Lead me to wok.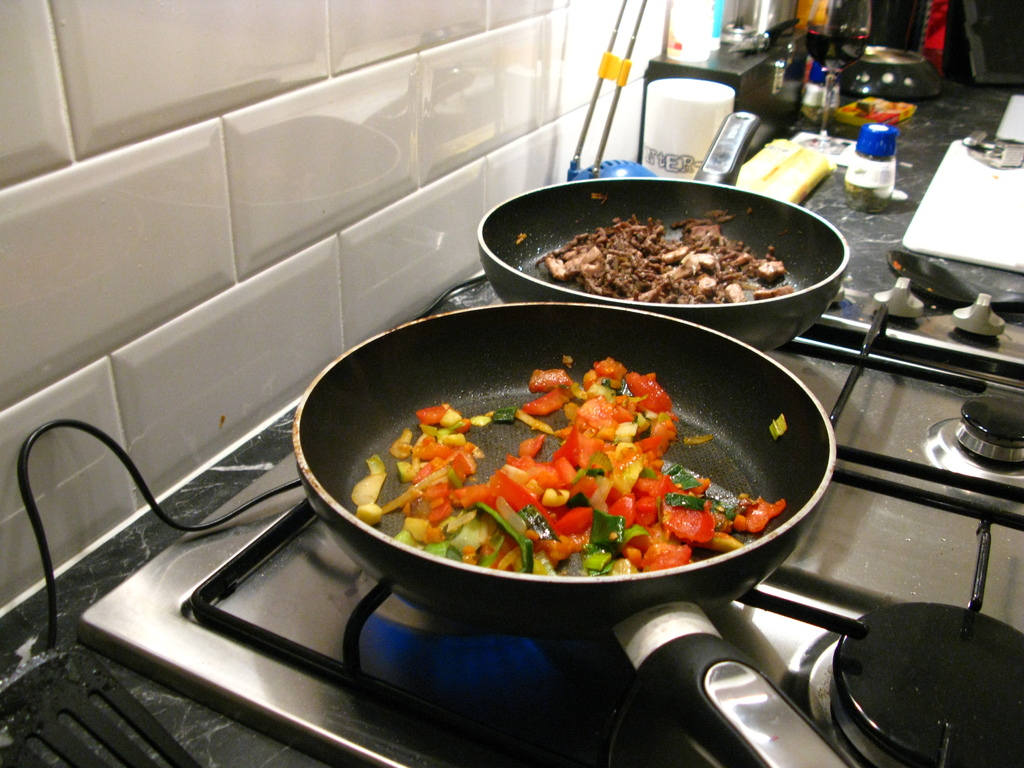
Lead to rect(259, 297, 968, 767).
